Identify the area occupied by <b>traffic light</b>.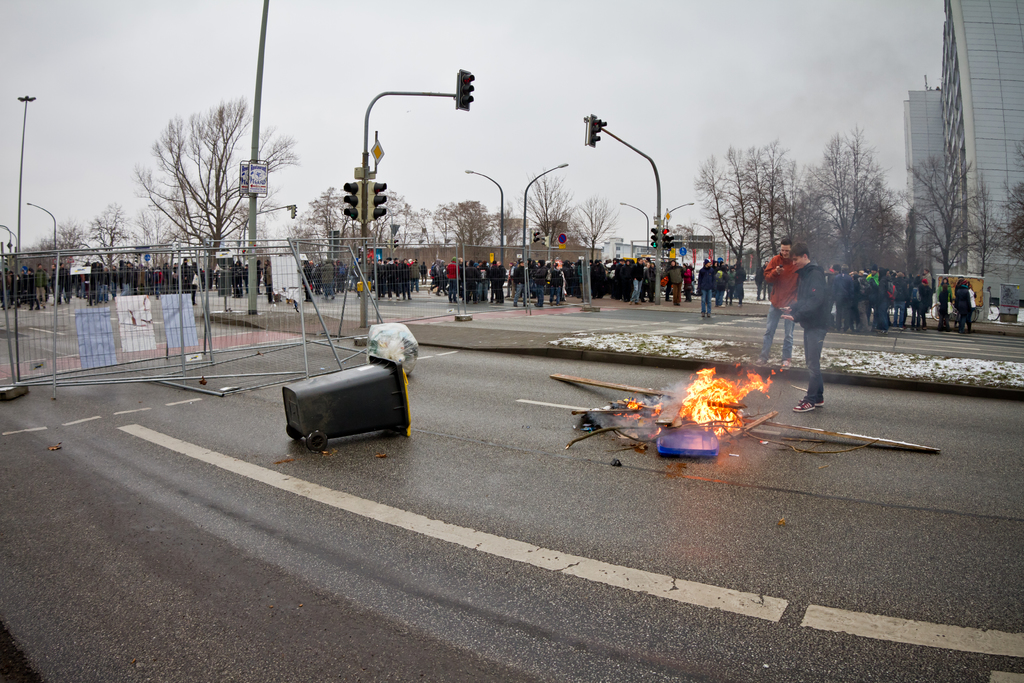
Area: region(342, 179, 365, 222).
